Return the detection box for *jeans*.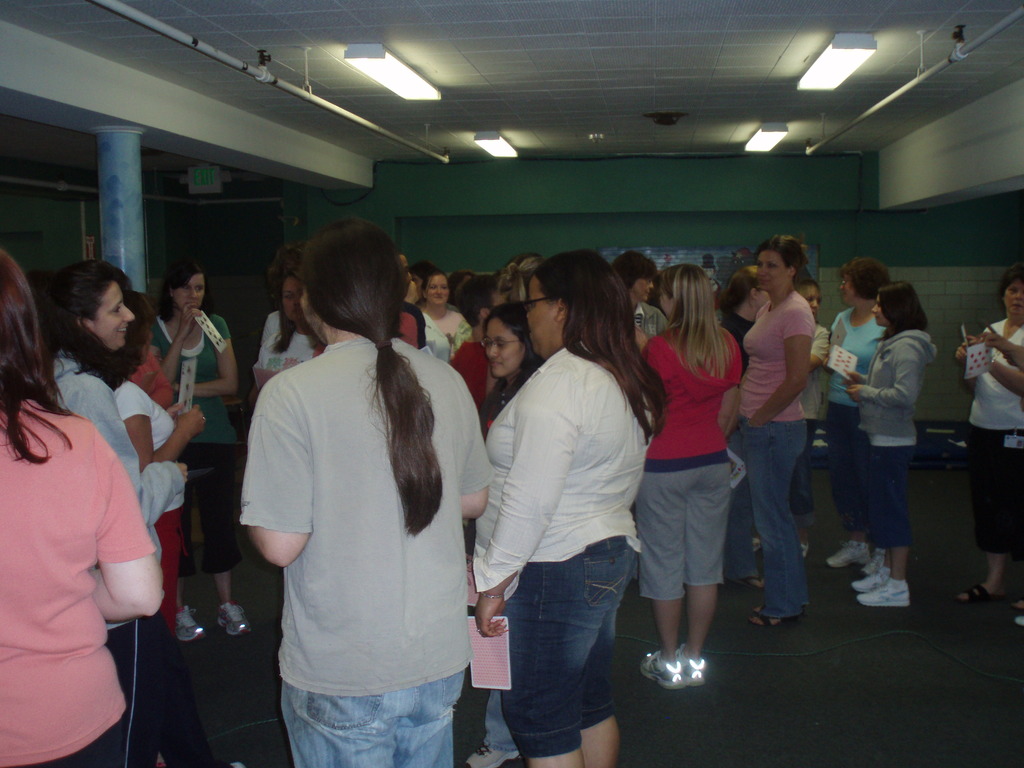
pyautogui.locateOnScreen(480, 689, 515, 758).
